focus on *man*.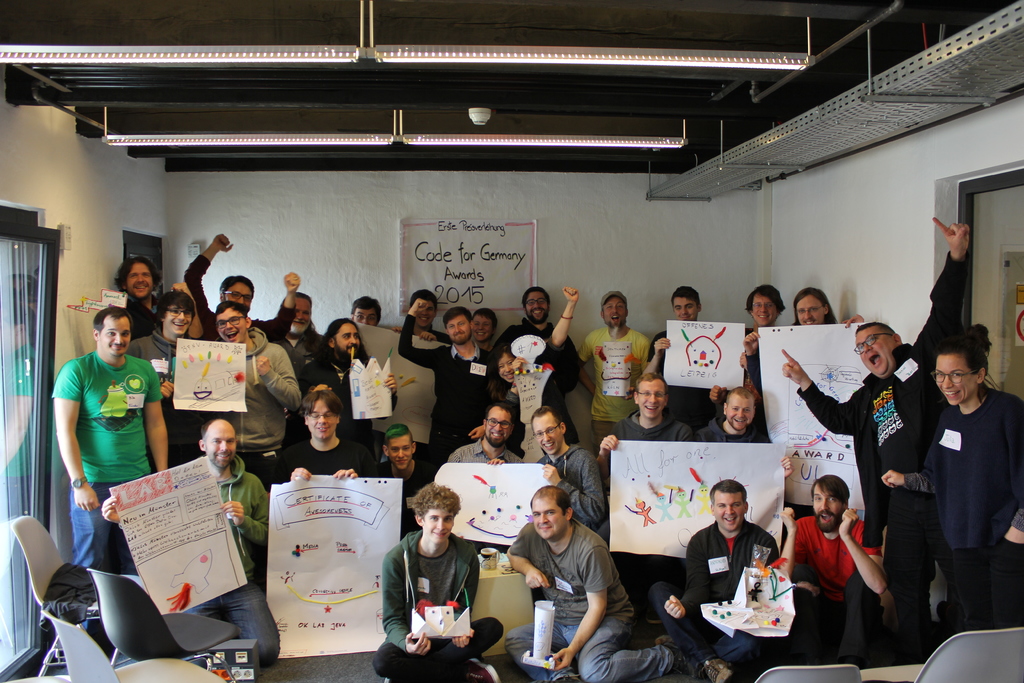
Focused at left=504, top=486, right=694, bottom=682.
